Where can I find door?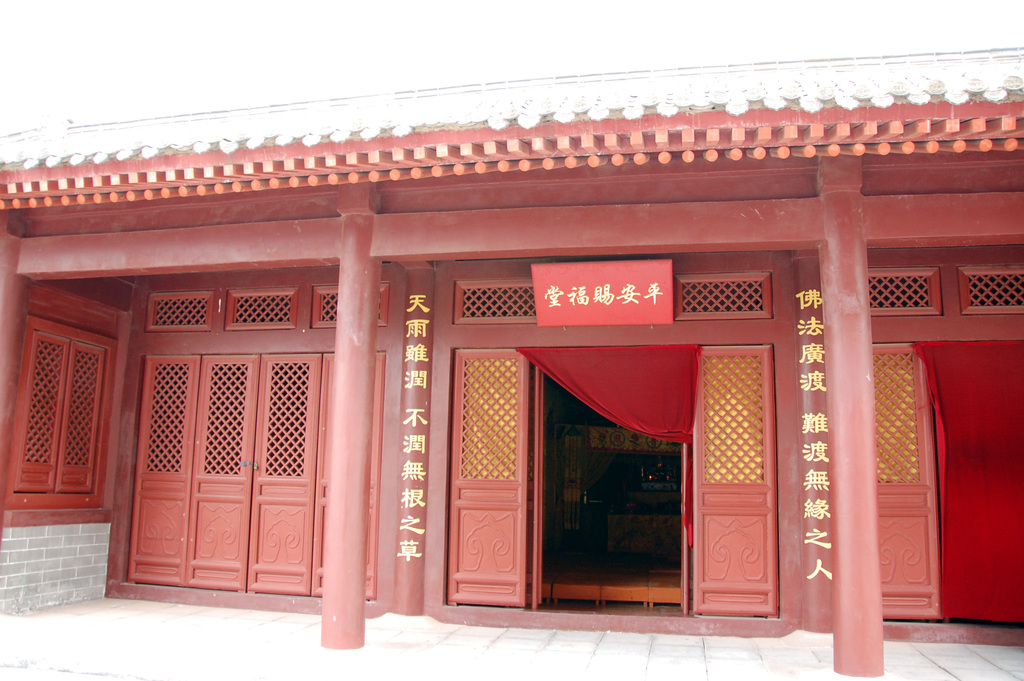
You can find it at pyautogui.locateOnScreen(474, 306, 785, 627).
